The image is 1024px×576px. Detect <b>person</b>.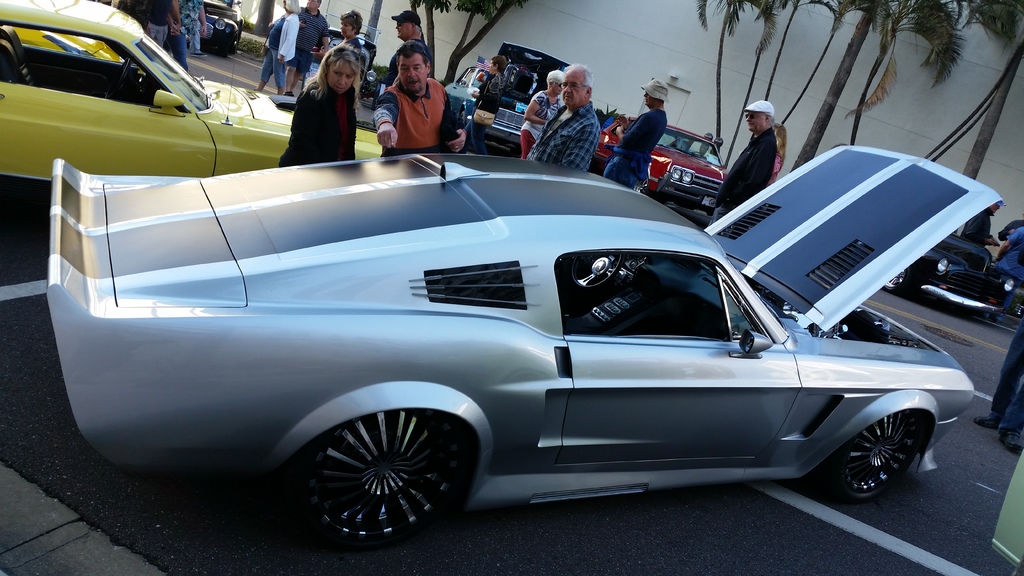
Detection: BBox(112, 0, 152, 34).
